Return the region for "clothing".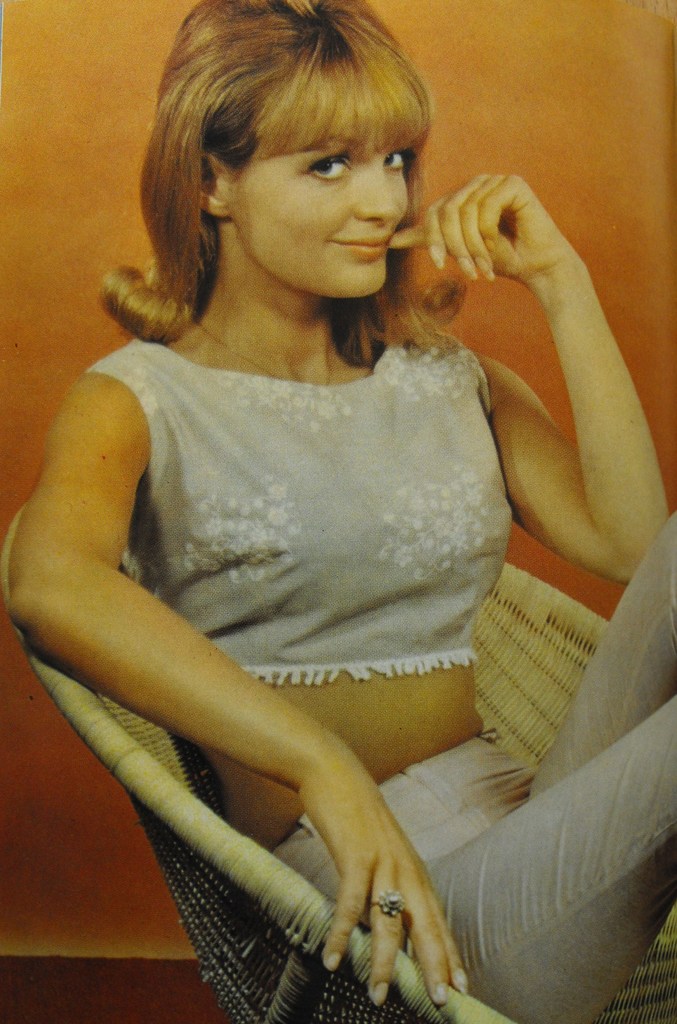
region(269, 515, 676, 1023).
